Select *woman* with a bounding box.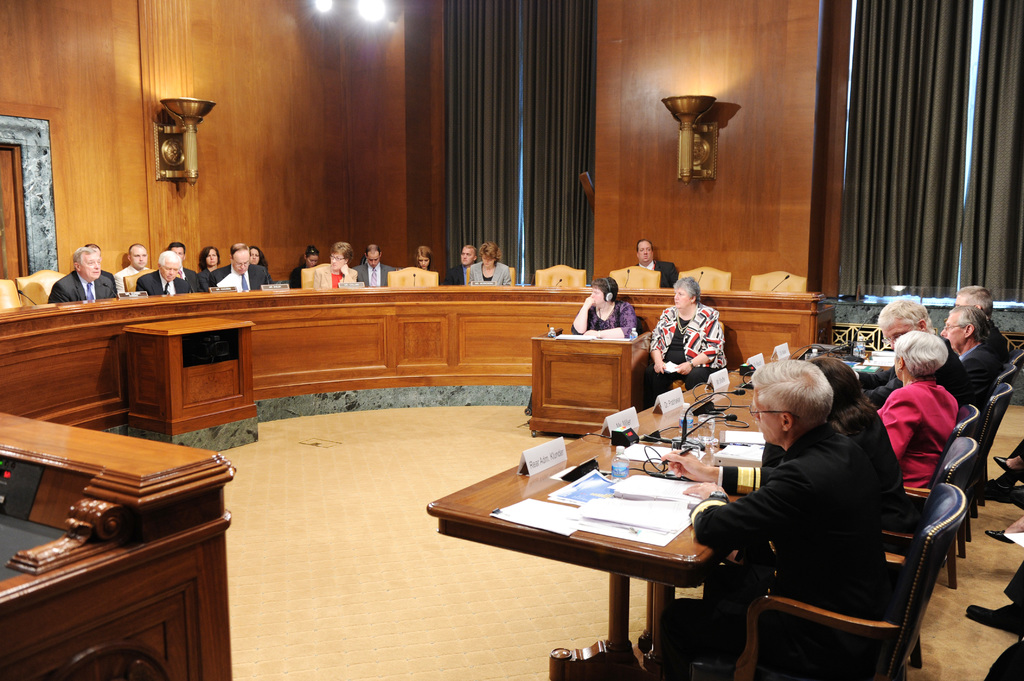
[874,330,957,499].
